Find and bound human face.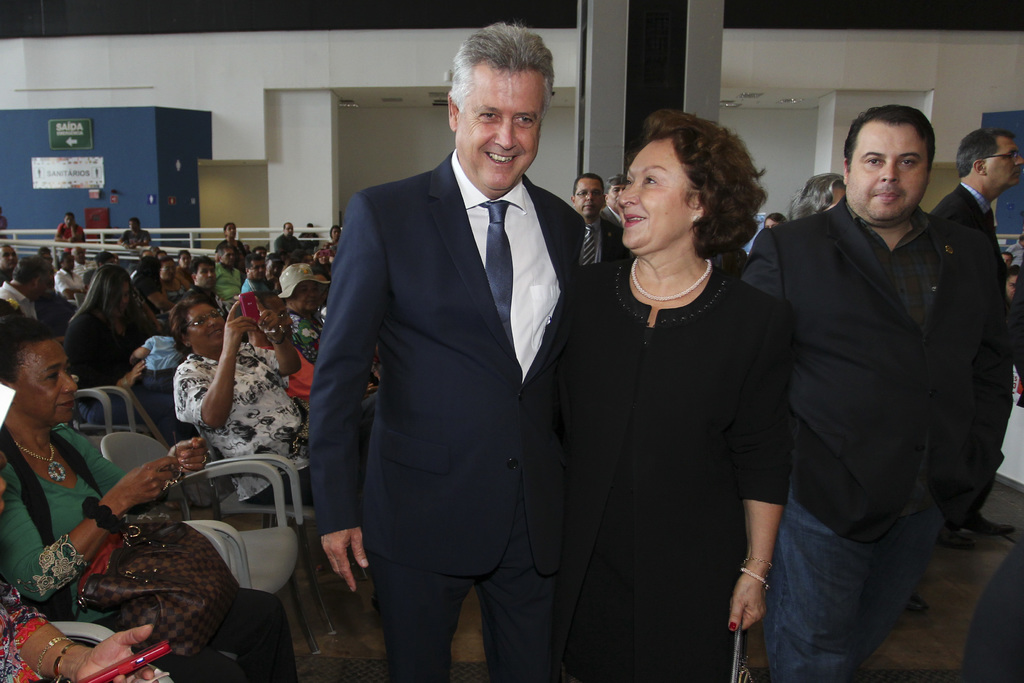
Bound: x1=844, y1=120, x2=927, y2=226.
